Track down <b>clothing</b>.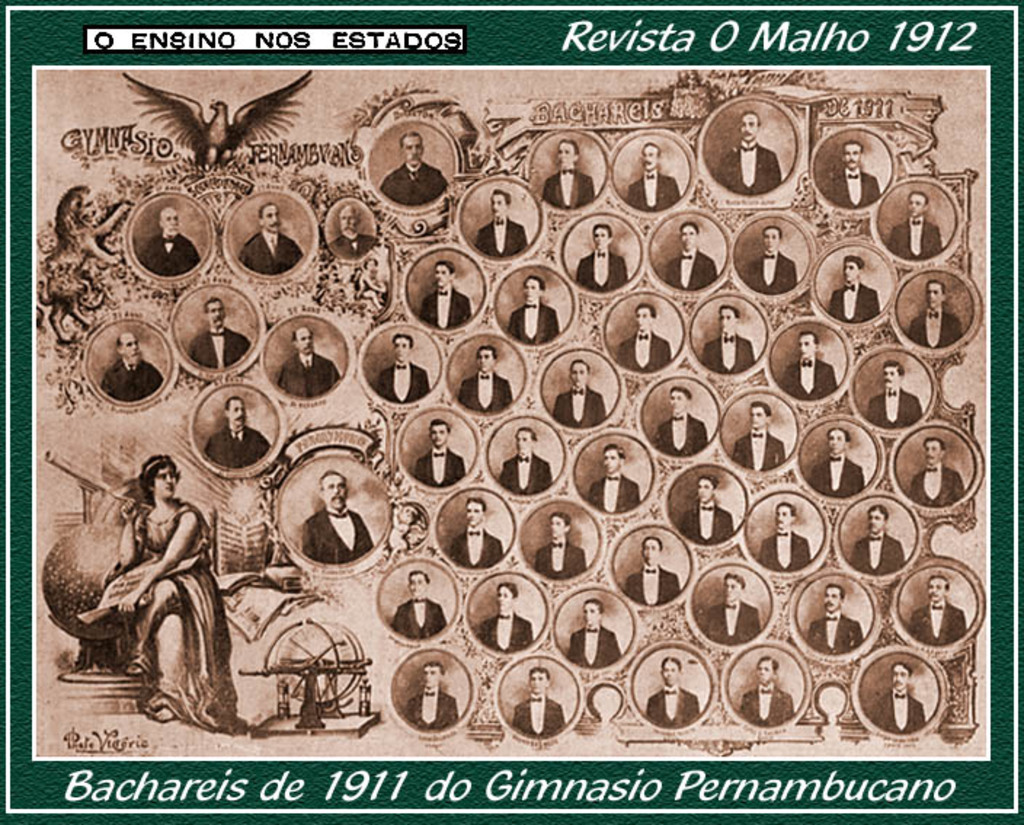
Tracked to <region>704, 601, 759, 647</region>.
